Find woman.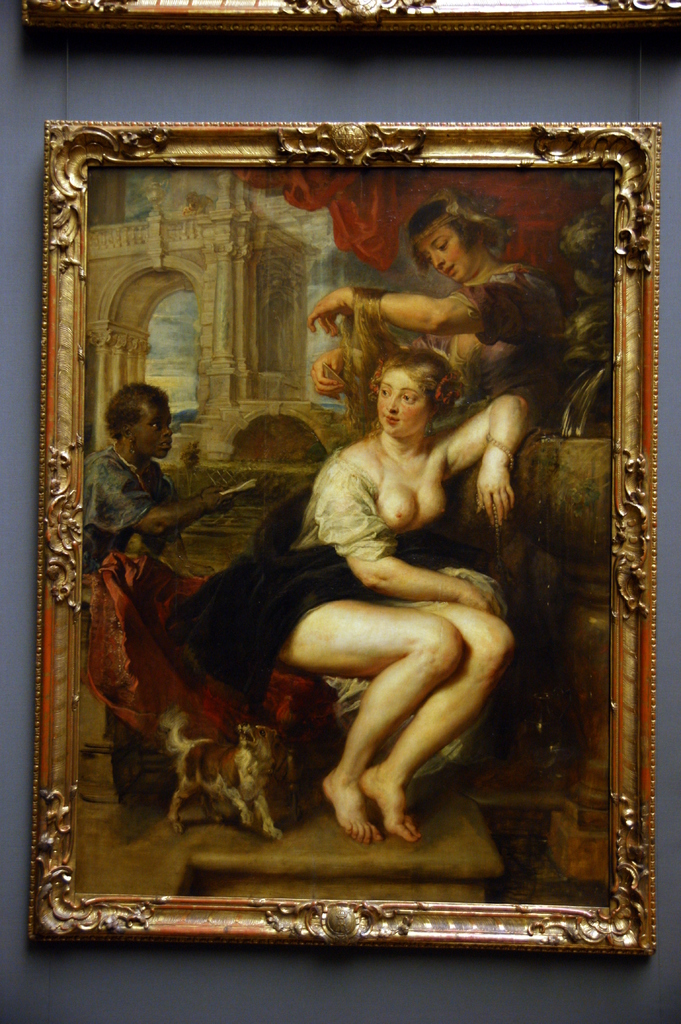
pyautogui.locateOnScreen(305, 191, 570, 435).
